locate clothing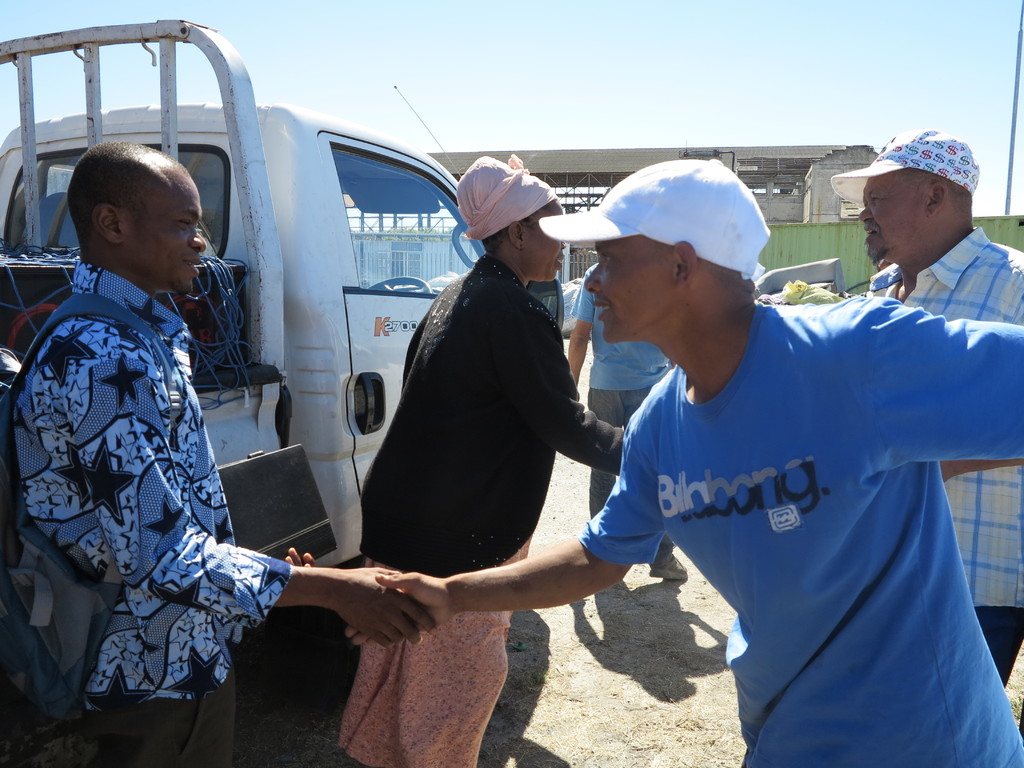
<bbox>568, 257, 678, 563</bbox>
